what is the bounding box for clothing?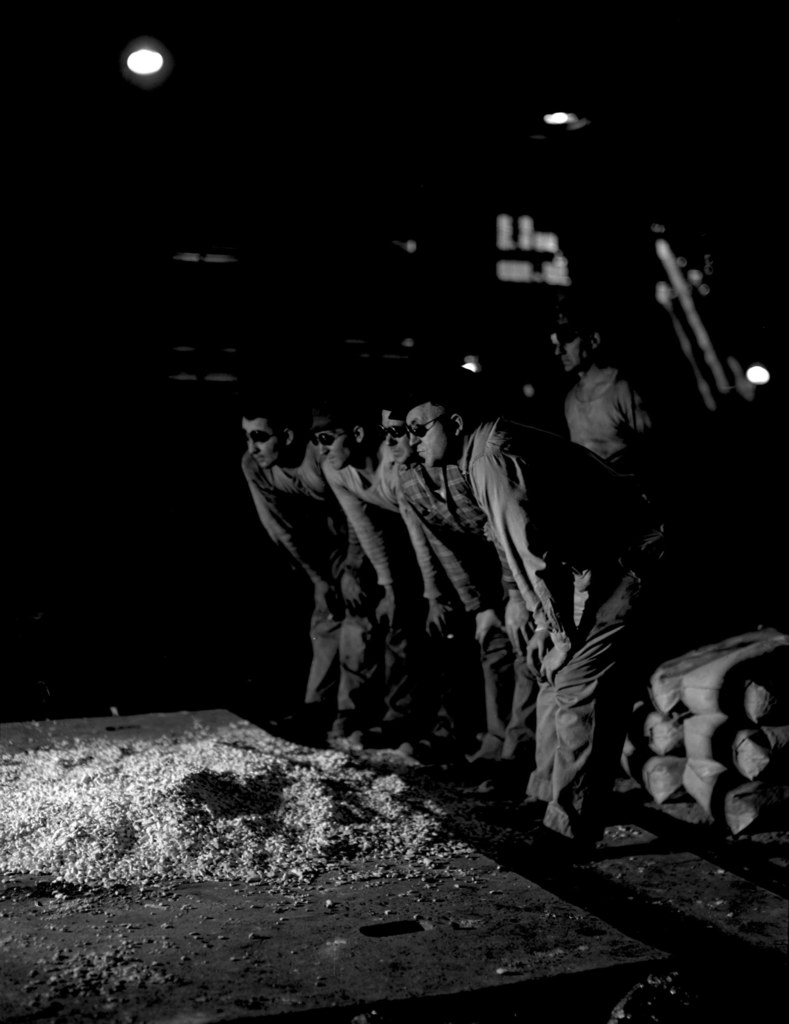
(x1=330, y1=463, x2=426, y2=720).
